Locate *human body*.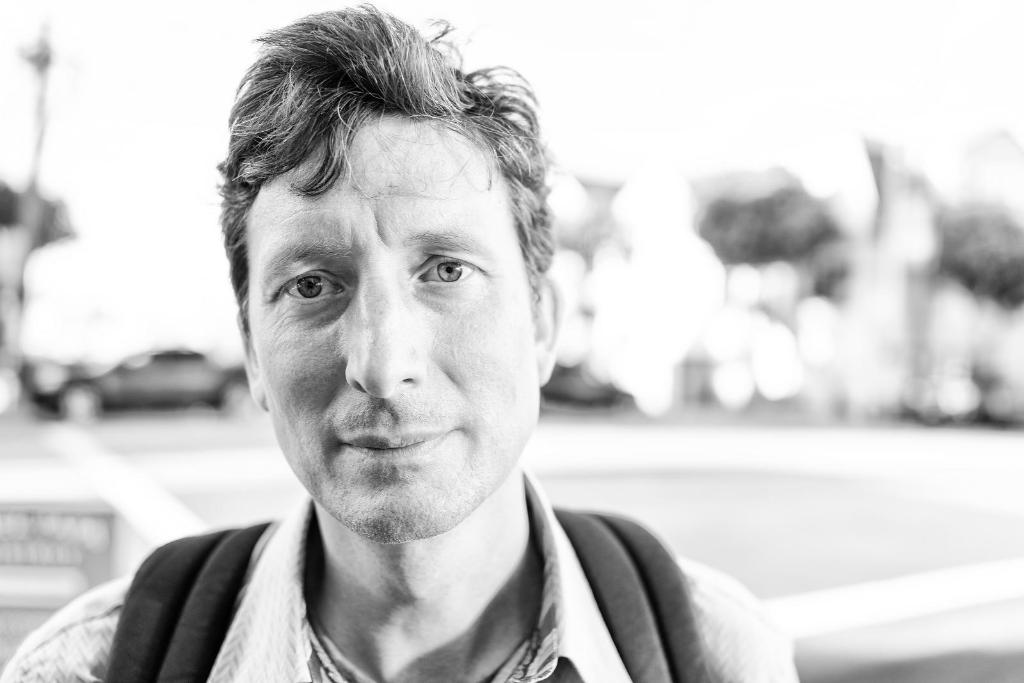
Bounding box: bbox(93, 6, 803, 681).
